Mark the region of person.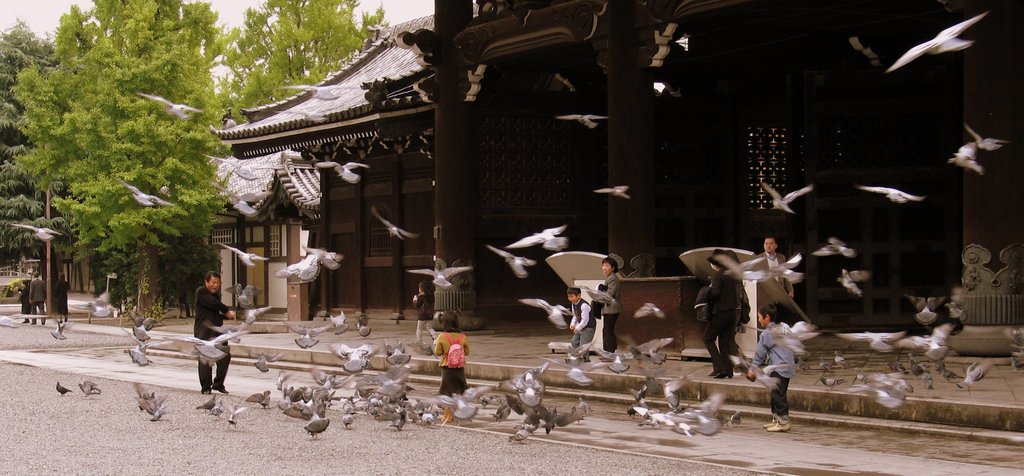
Region: 431/306/470/420.
